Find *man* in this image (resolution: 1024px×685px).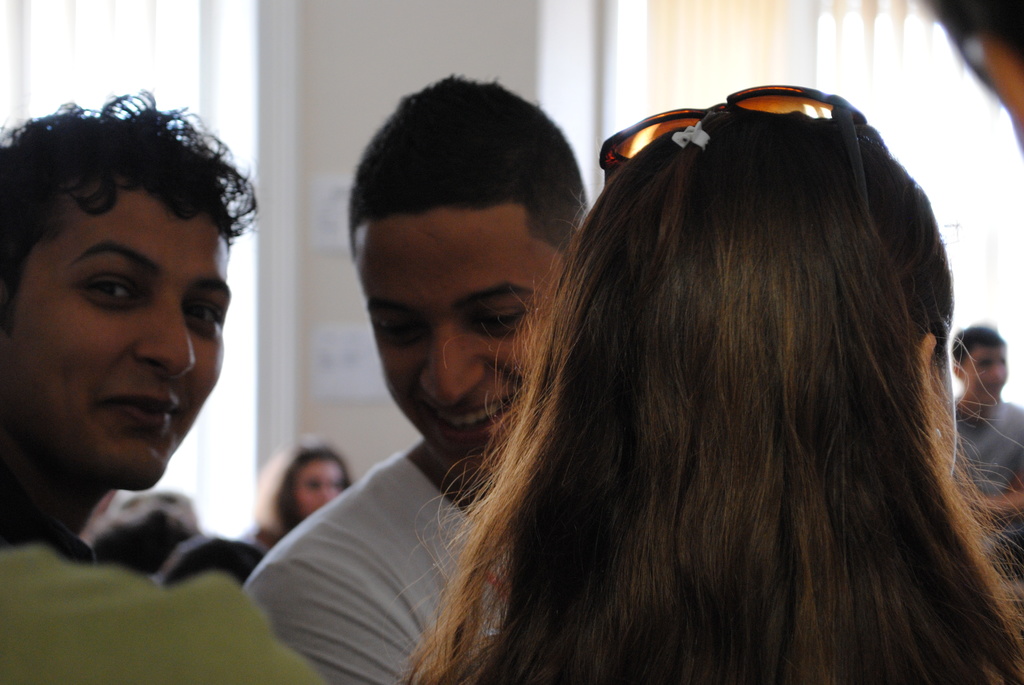
locate(247, 75, 592, 684).
